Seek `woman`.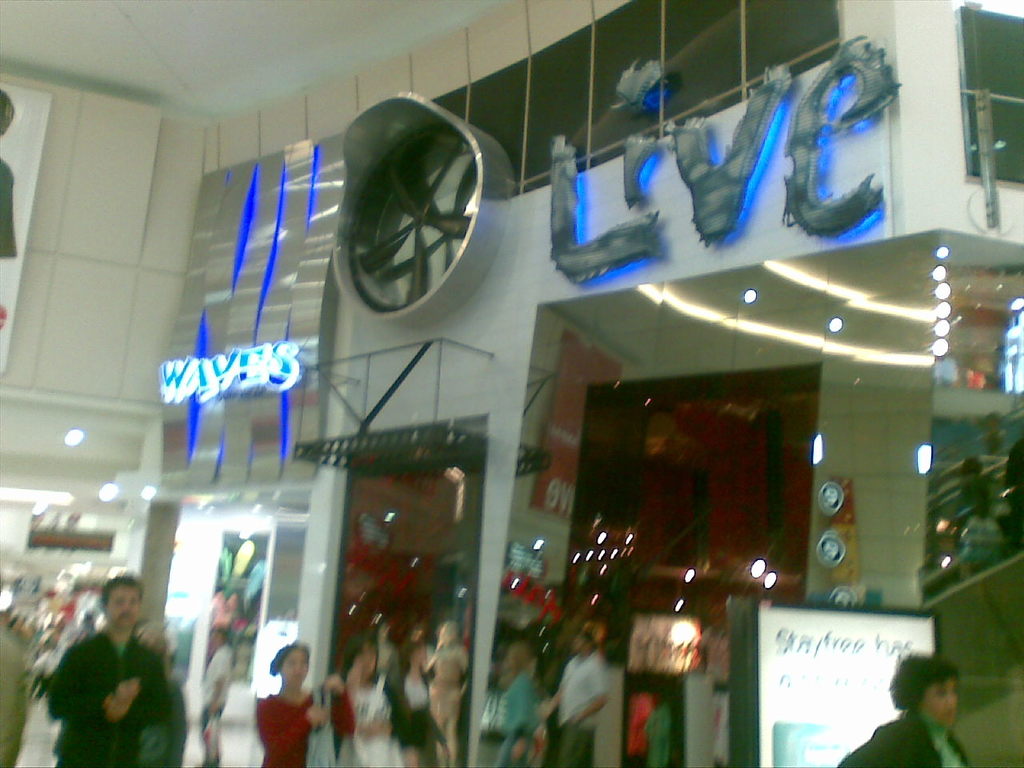
bbox=(383, 639, 455, 767).
